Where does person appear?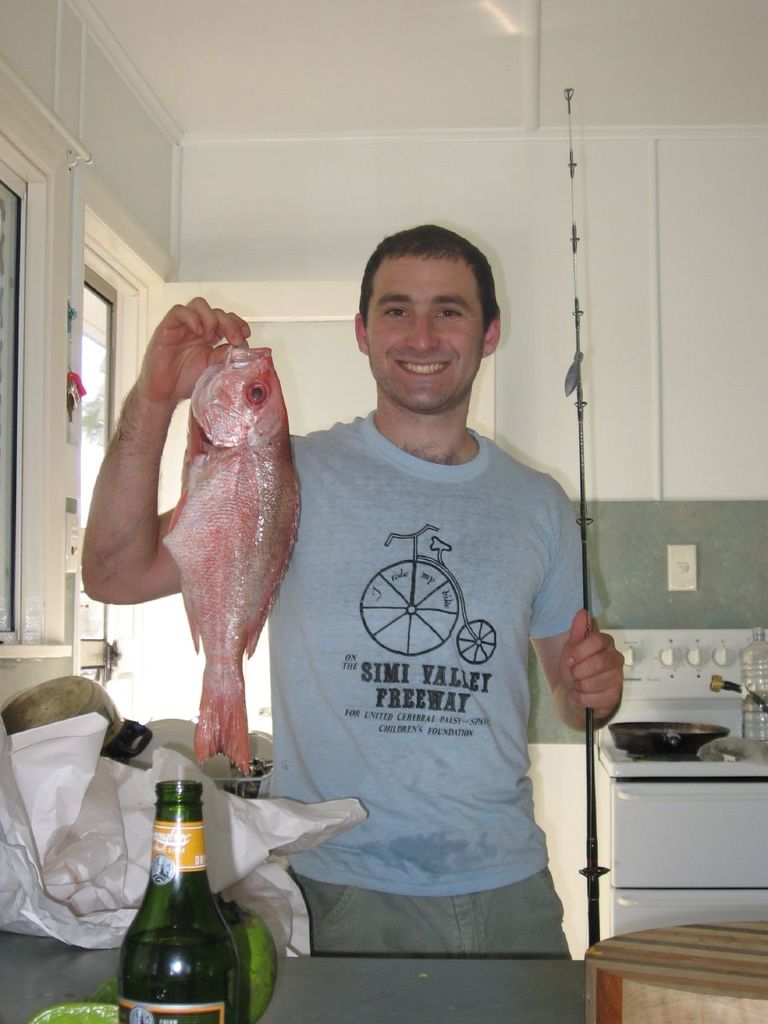
Appears at x1=78, y1=225, x2=628, y2=962.
